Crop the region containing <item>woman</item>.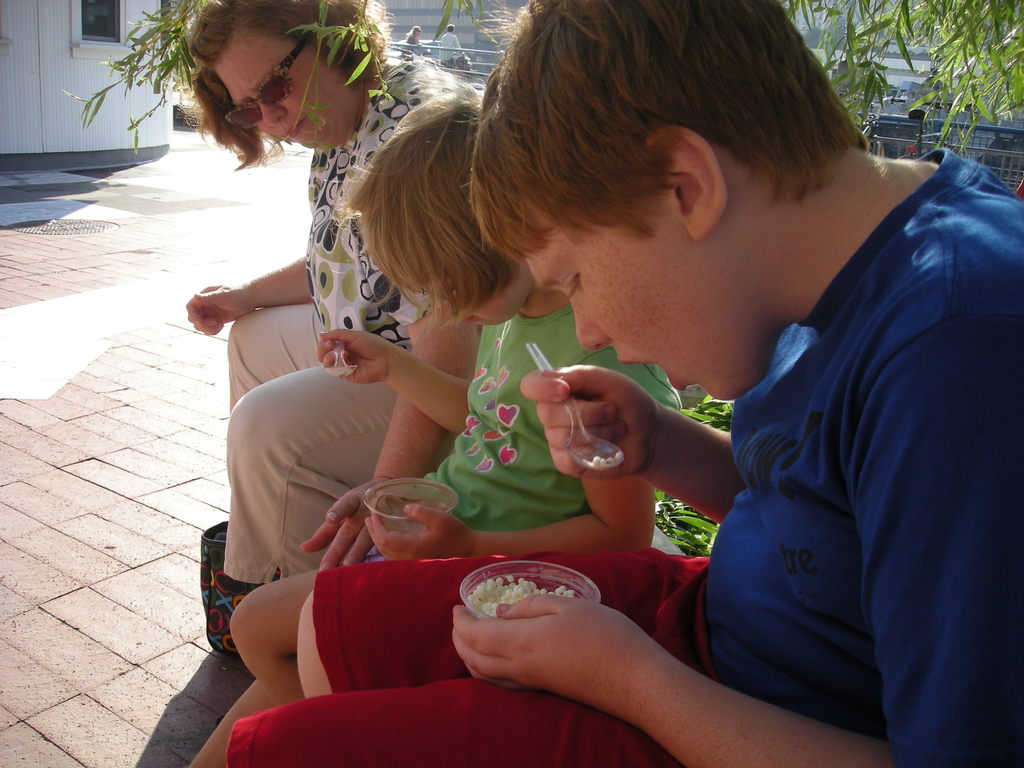
Crop region: {"x1": 404, "y1": 22, "x2": 422, "y2": 59}.
